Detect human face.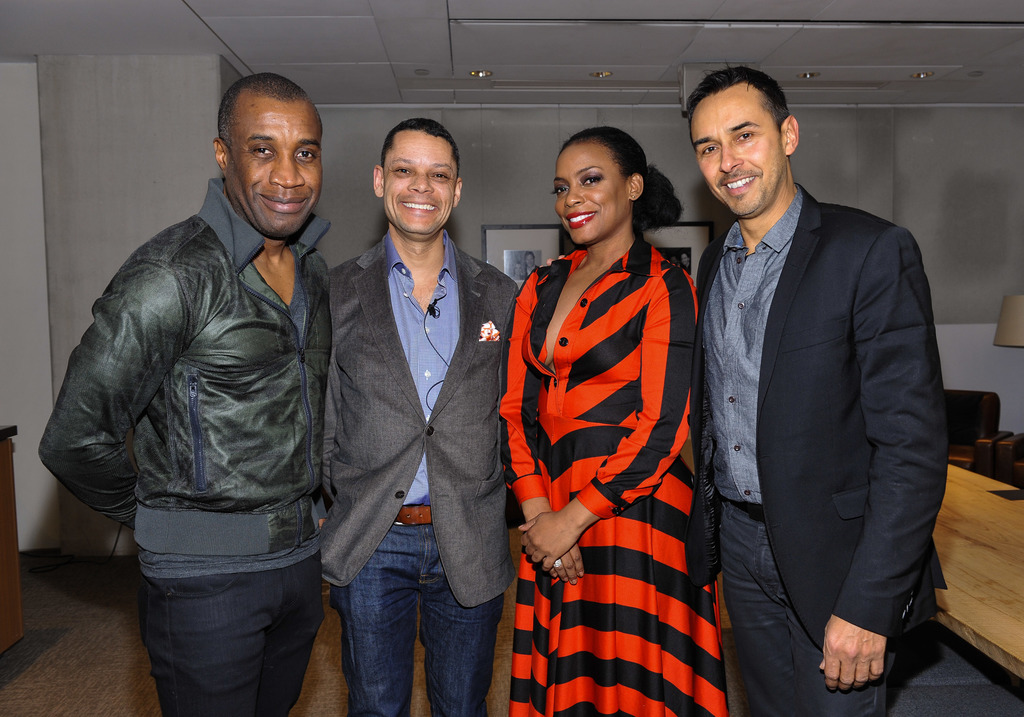
Detected at (225,99,321,234).
